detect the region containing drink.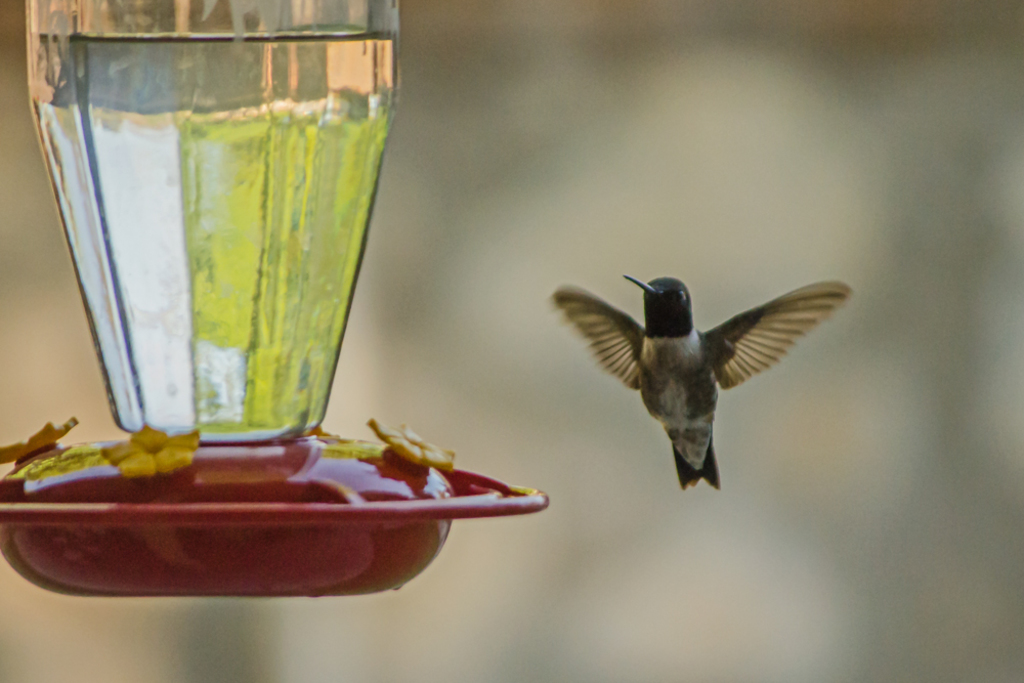
x1=31 y1=32 x2=396 y2=436.
